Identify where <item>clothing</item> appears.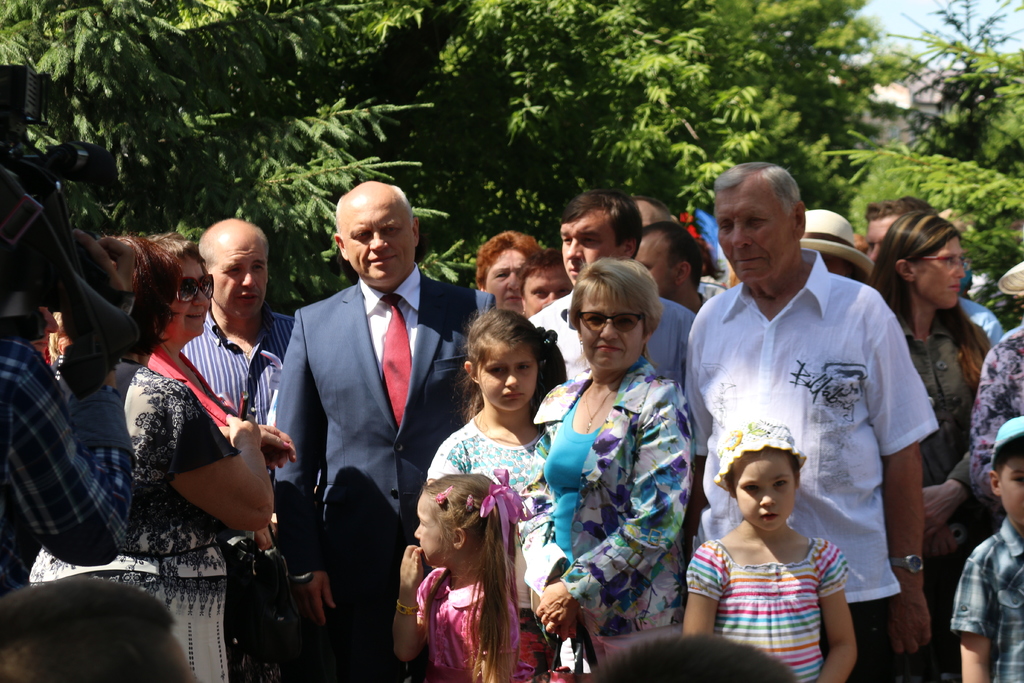
Appears at x1=0, y1=335, x2=134, y2=599.
